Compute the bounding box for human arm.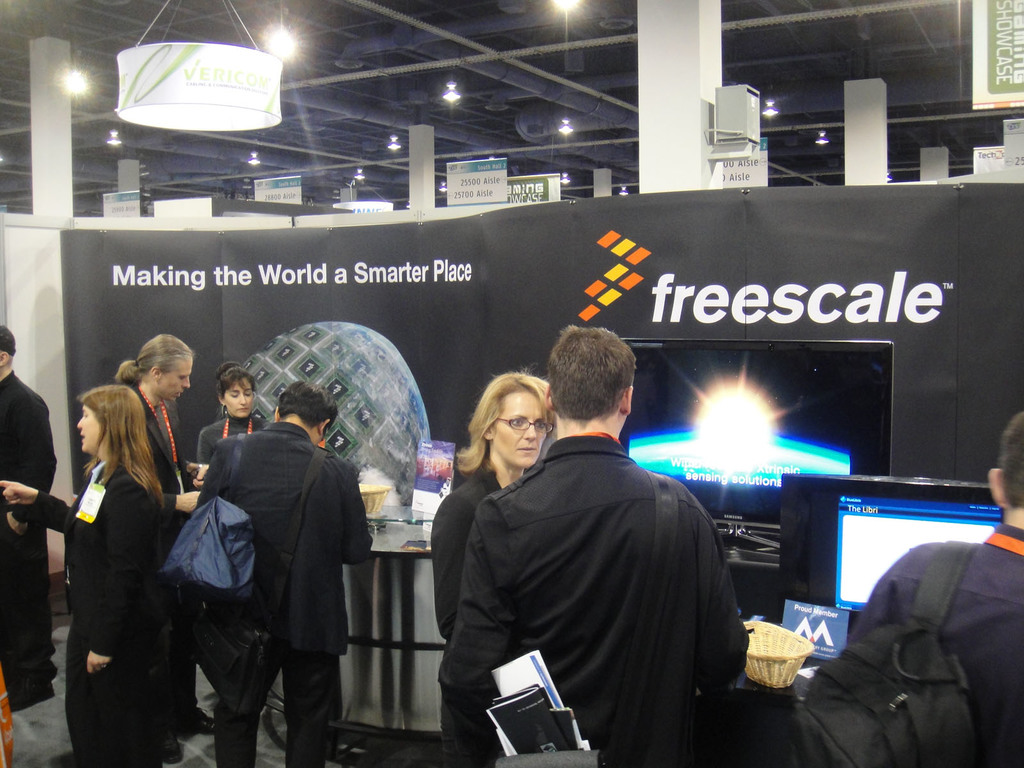
box=[435, 493, 529, 706].
